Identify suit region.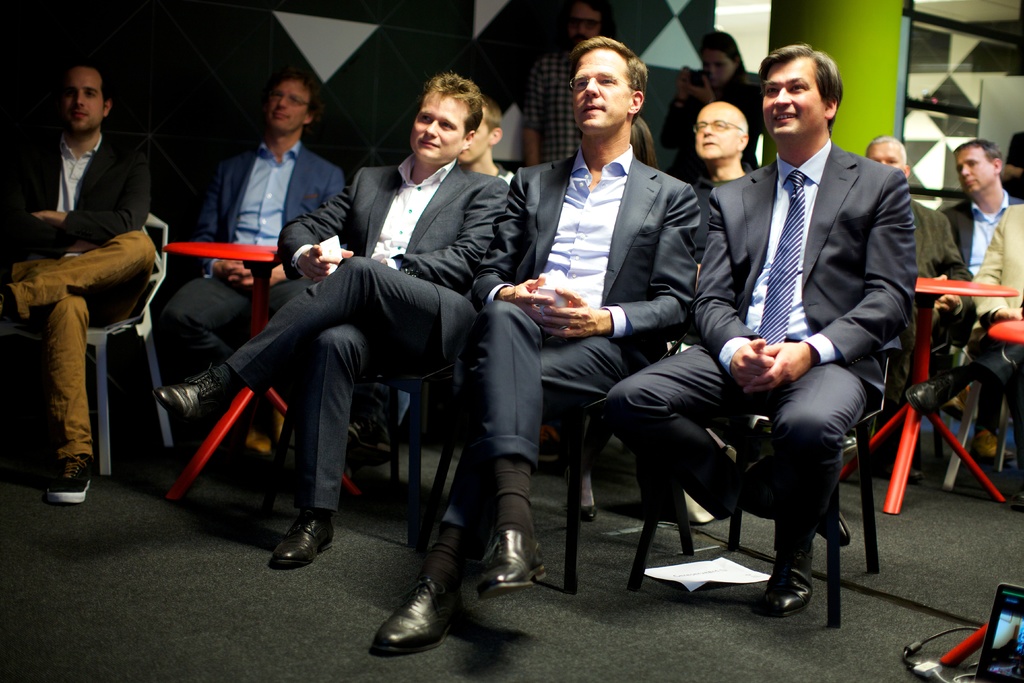
Region: x1=0 y1=128 x2=156 y2=258.
